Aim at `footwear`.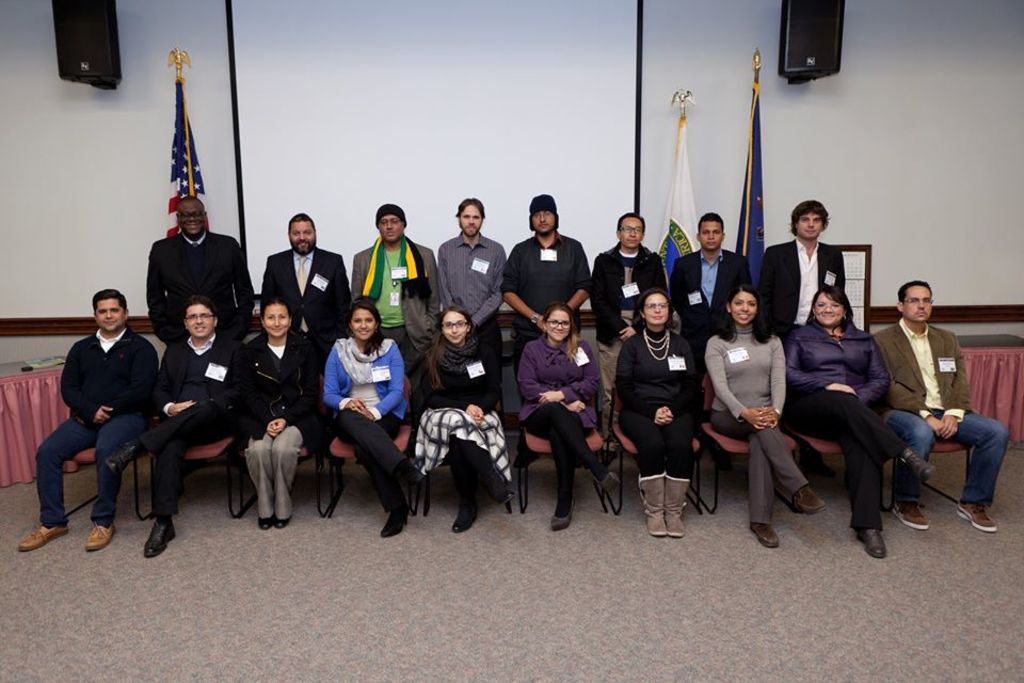
Aimed at (454, 510, 479, 529).
